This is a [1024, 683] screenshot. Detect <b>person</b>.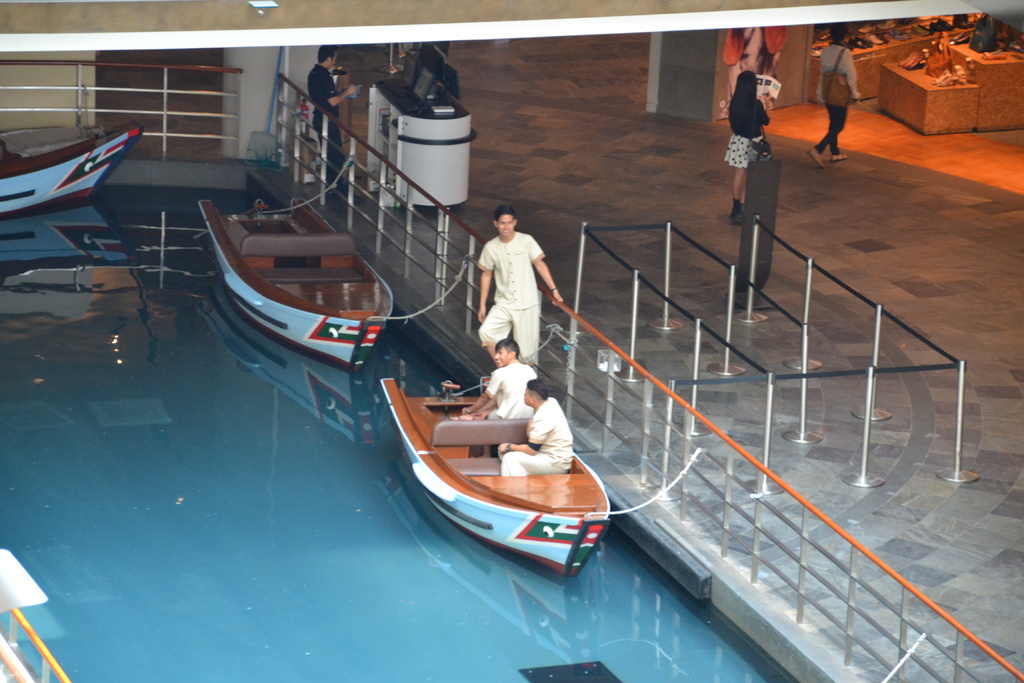
select_region(461, 338, 540, 419).
